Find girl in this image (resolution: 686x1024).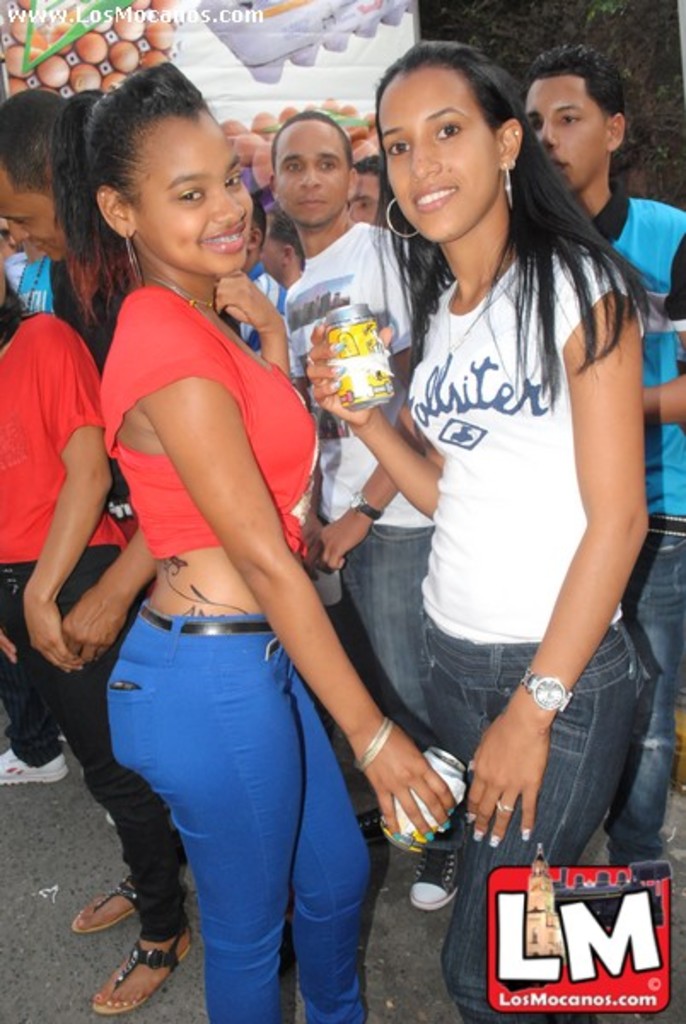
bbox=(0, 270, 203, 1022).
